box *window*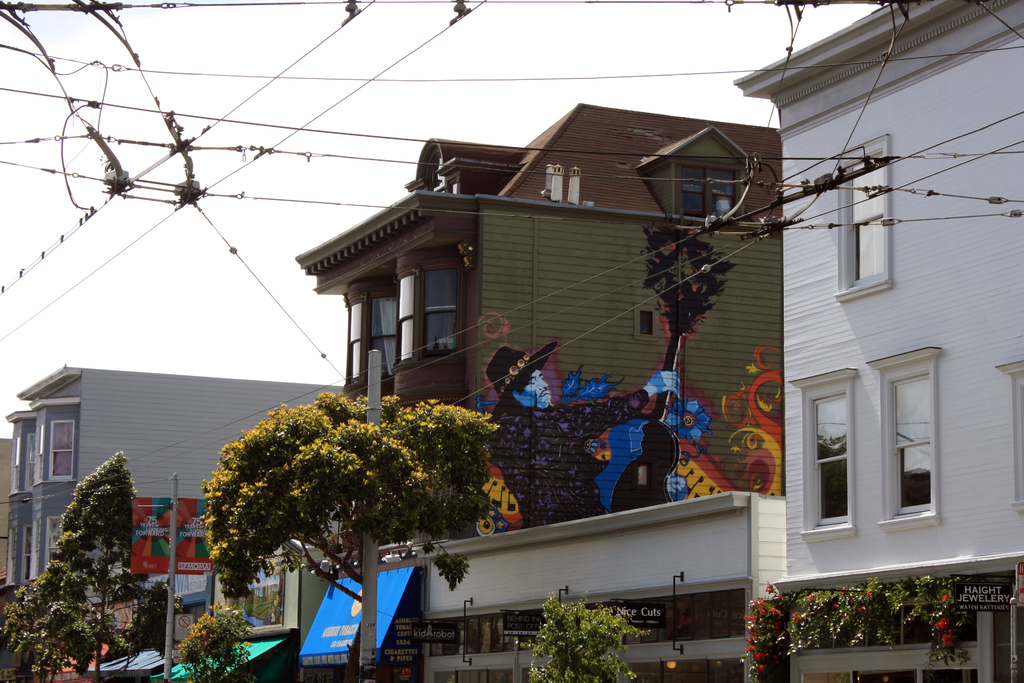
367:291:397:372
